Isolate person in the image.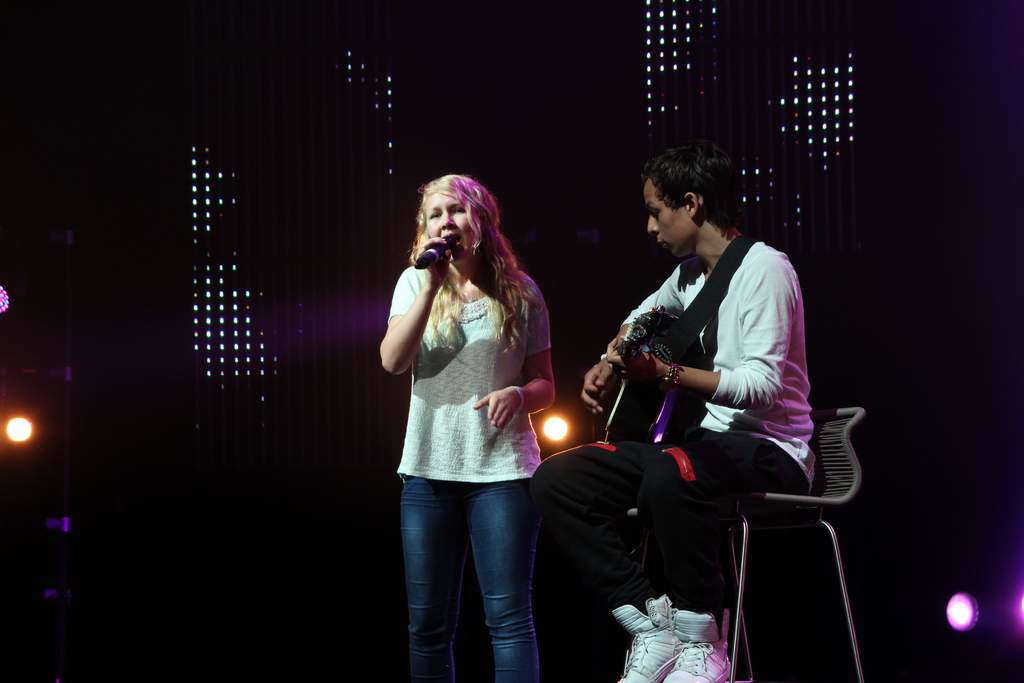
Isolated region: <box>526,144,815,682</box>.
